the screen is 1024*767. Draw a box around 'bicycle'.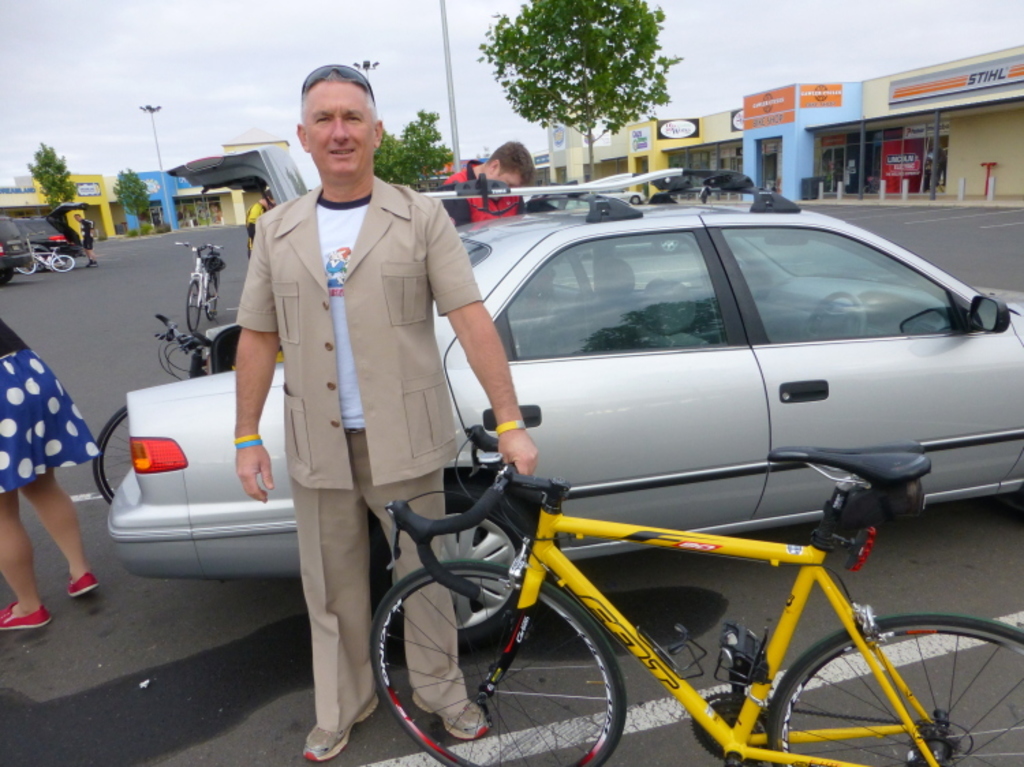
x1=16, y1=235, x2=74, y2=274.
